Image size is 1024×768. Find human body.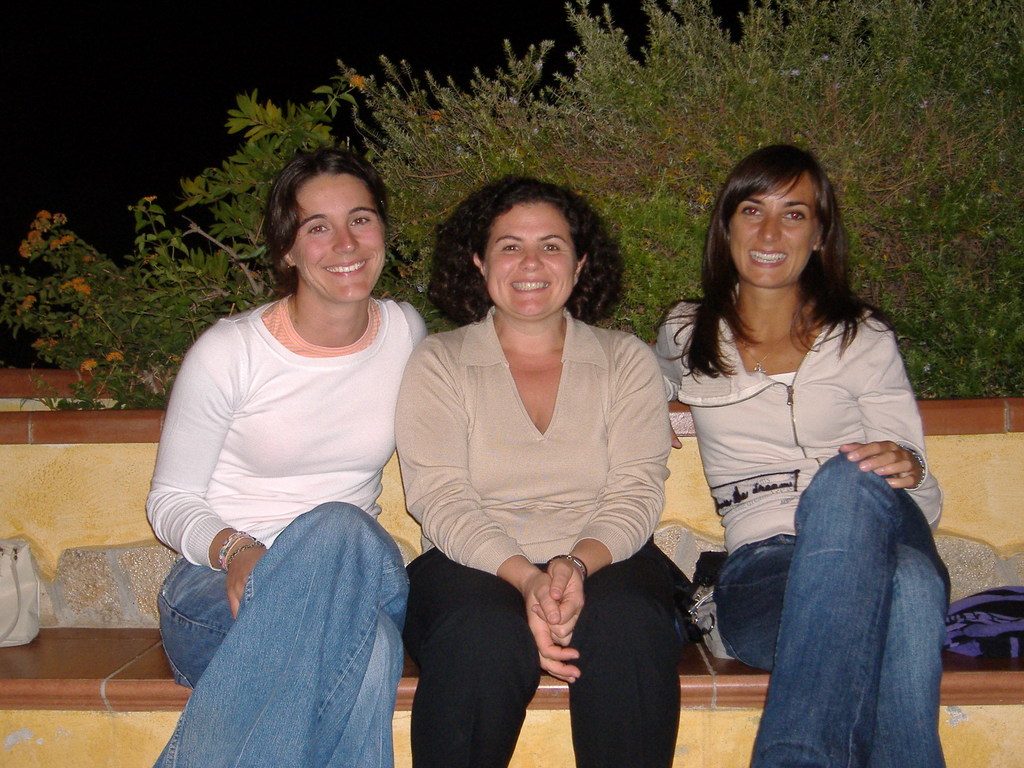
bbox=[146, 145, 429, 767].
